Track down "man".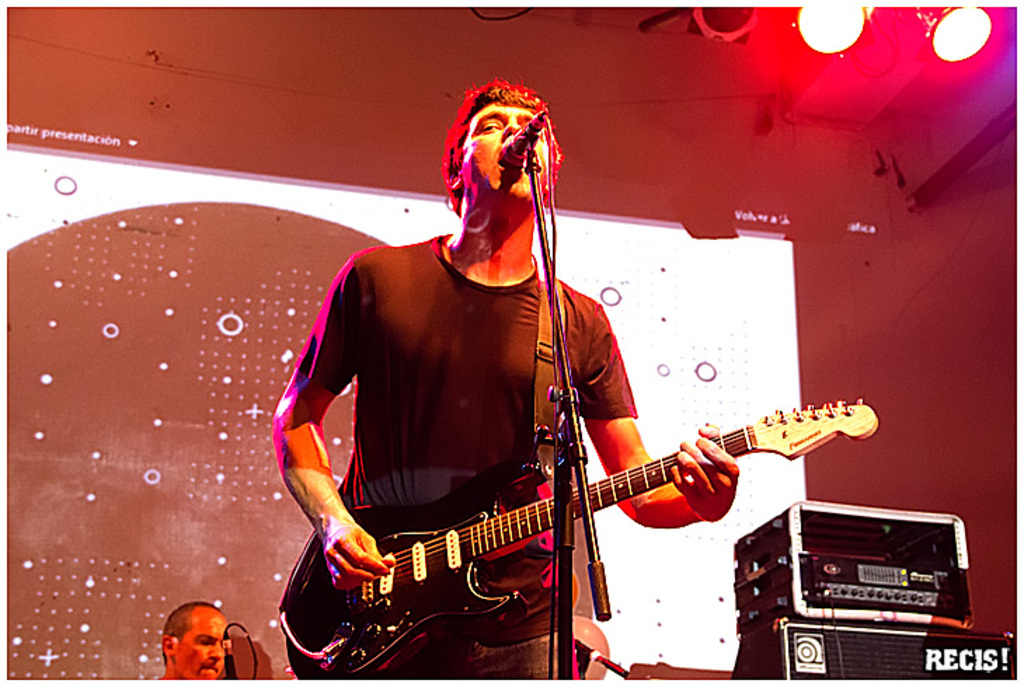
Tracked to bbox=(261, 70, 738, 686).
